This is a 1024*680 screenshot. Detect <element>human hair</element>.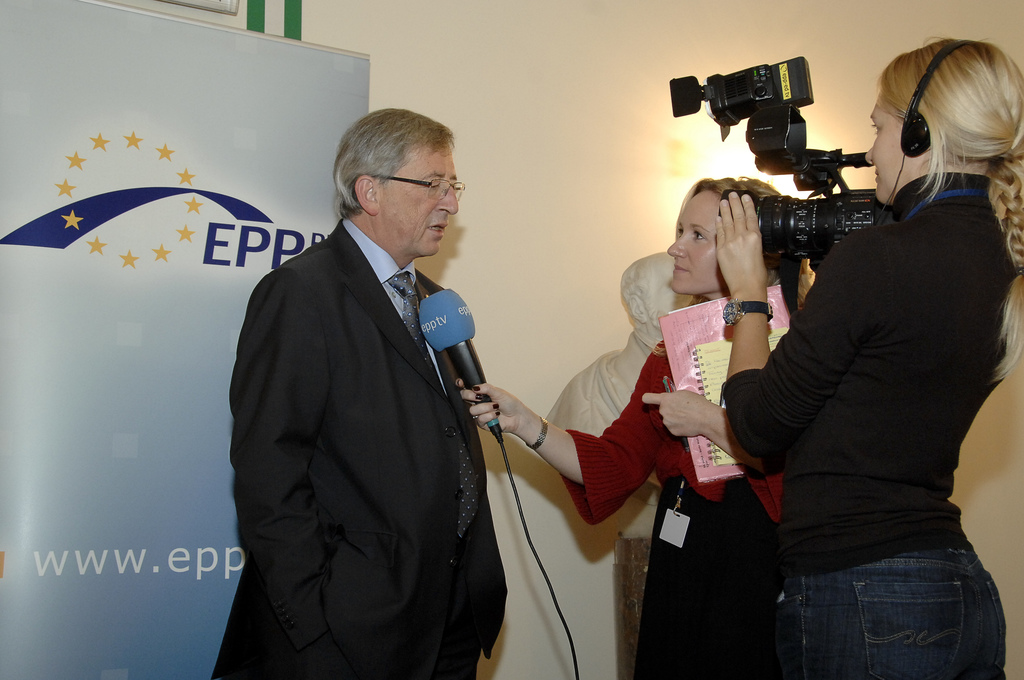
871, 33, 1023, 386.
